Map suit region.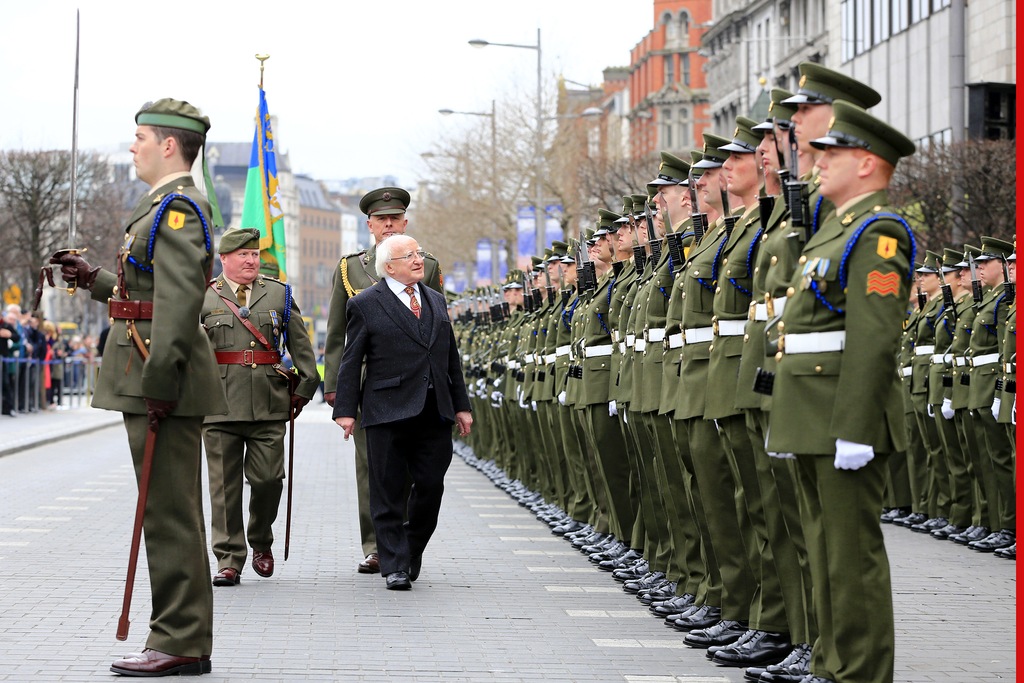
Mapped to [318,242,441,552].
